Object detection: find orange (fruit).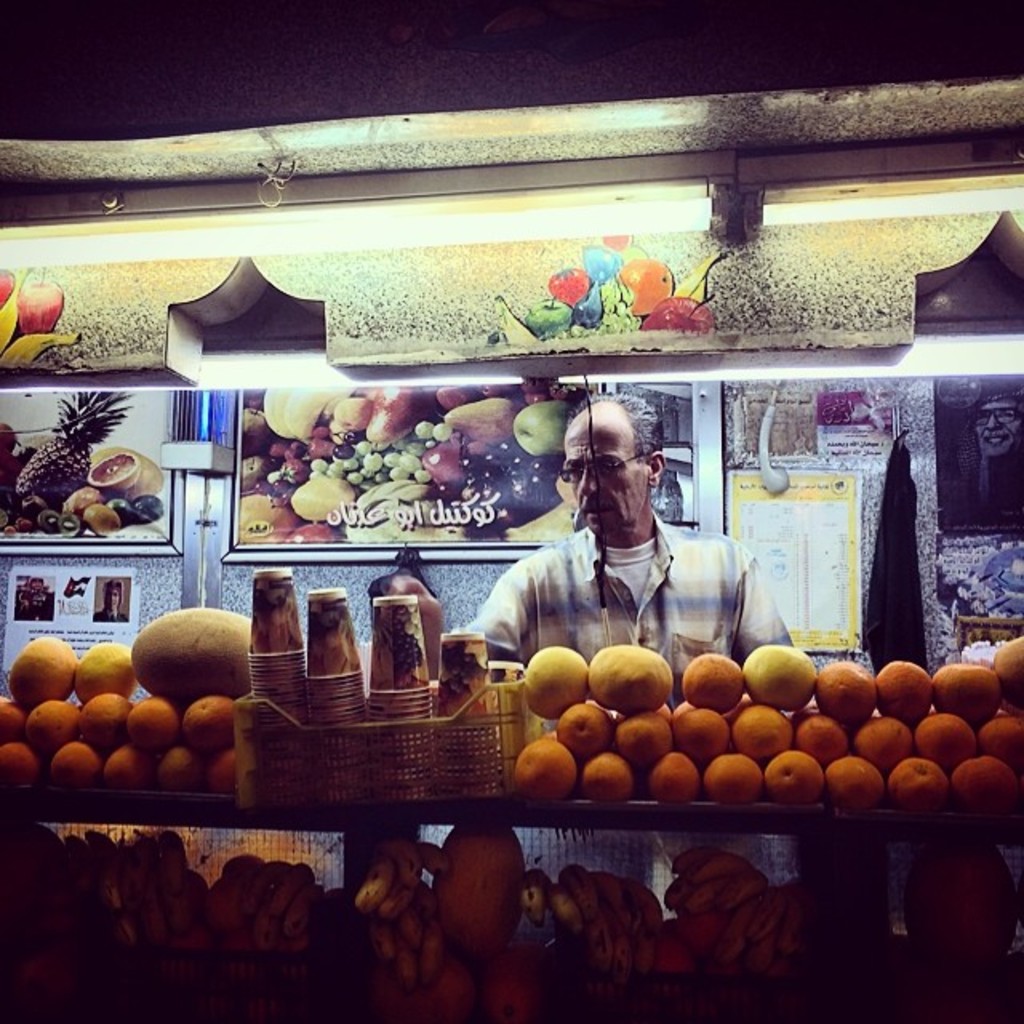
<region>509, 733, 582, 798</region>.
